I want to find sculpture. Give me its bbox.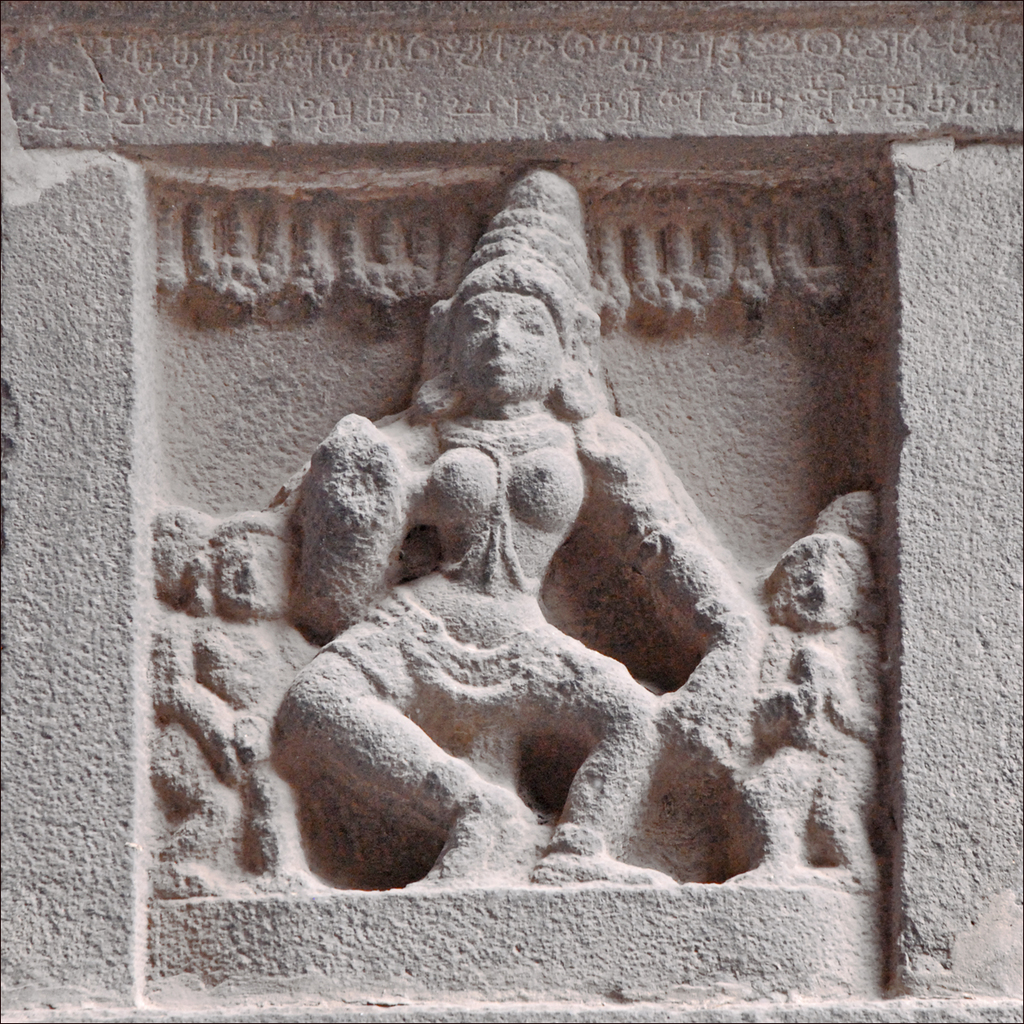
rect(678, 530, 881, 897).
